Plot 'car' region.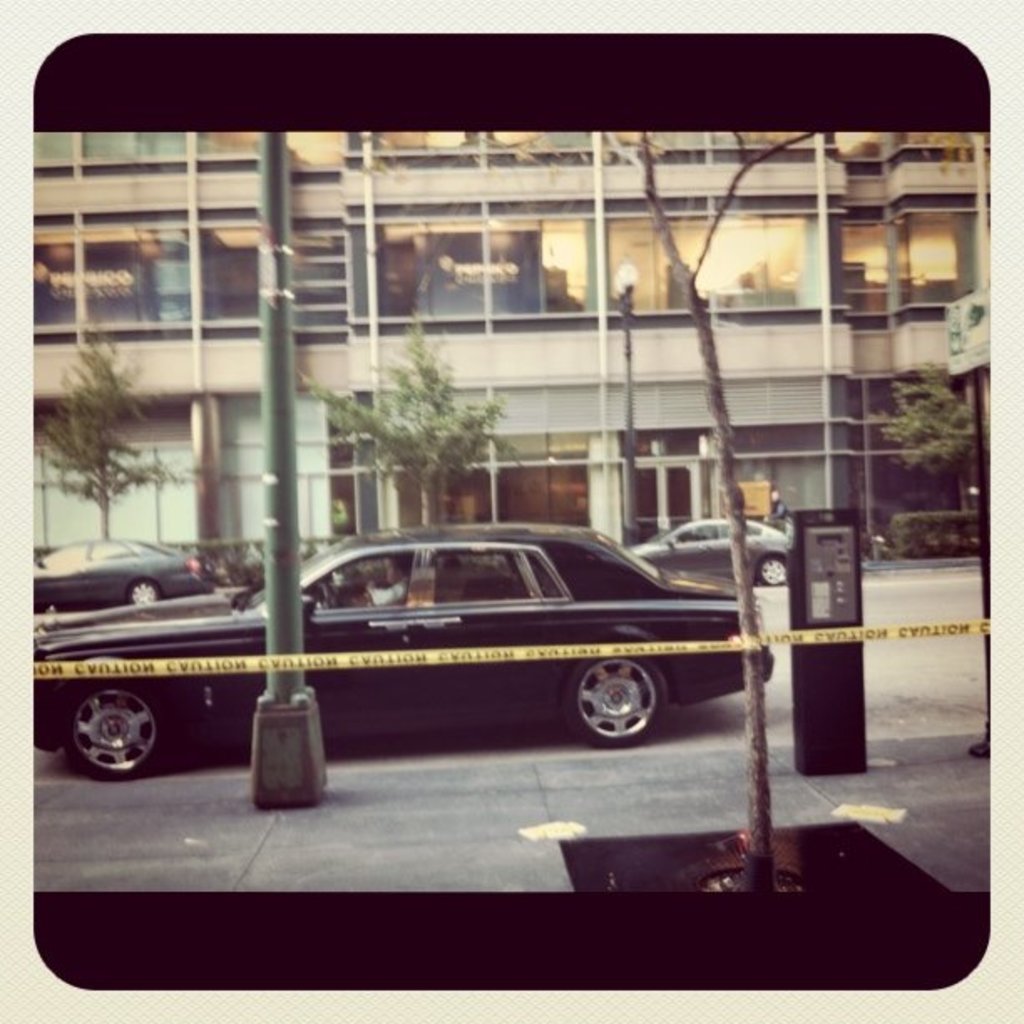
Plotted at [x1=622, y1=517, x2=796, y2=587].
